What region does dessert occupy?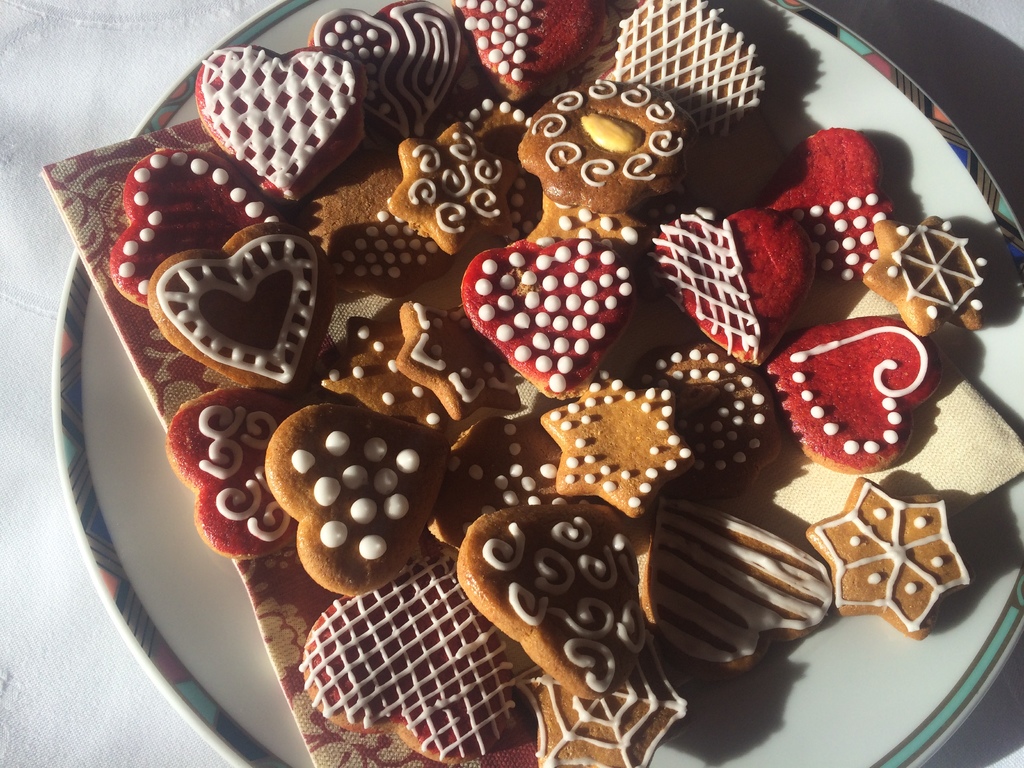
left=111, top=141, right=270, bottom=310.
